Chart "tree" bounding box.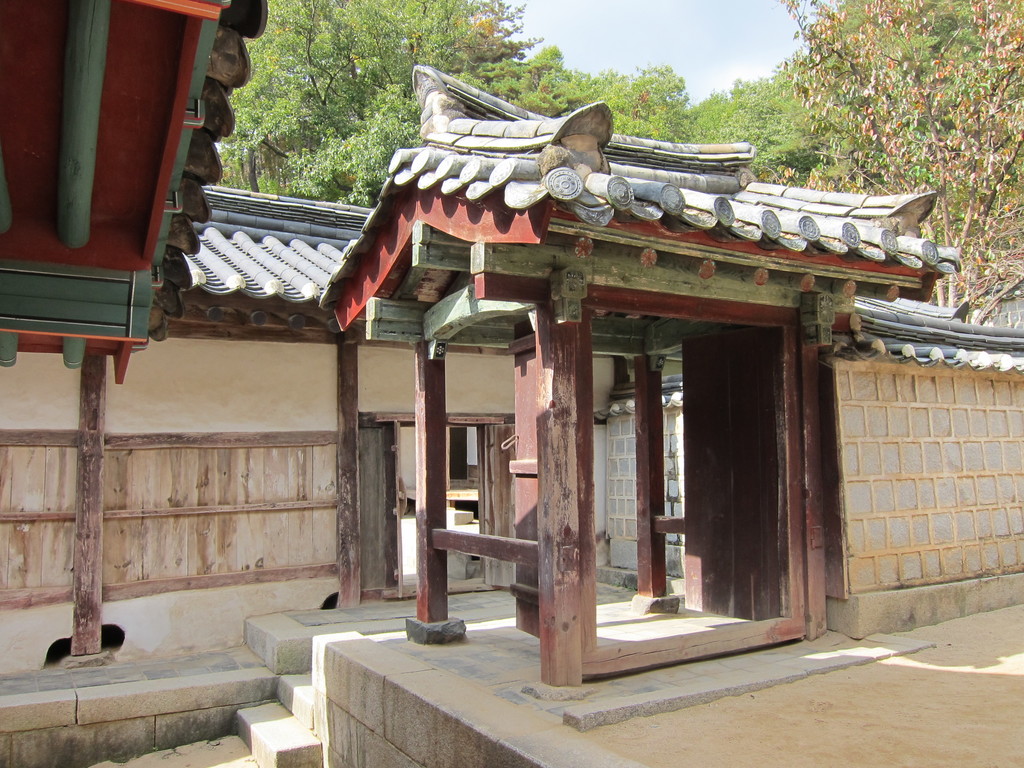
Charted: (781, 0, 1023, 326).
